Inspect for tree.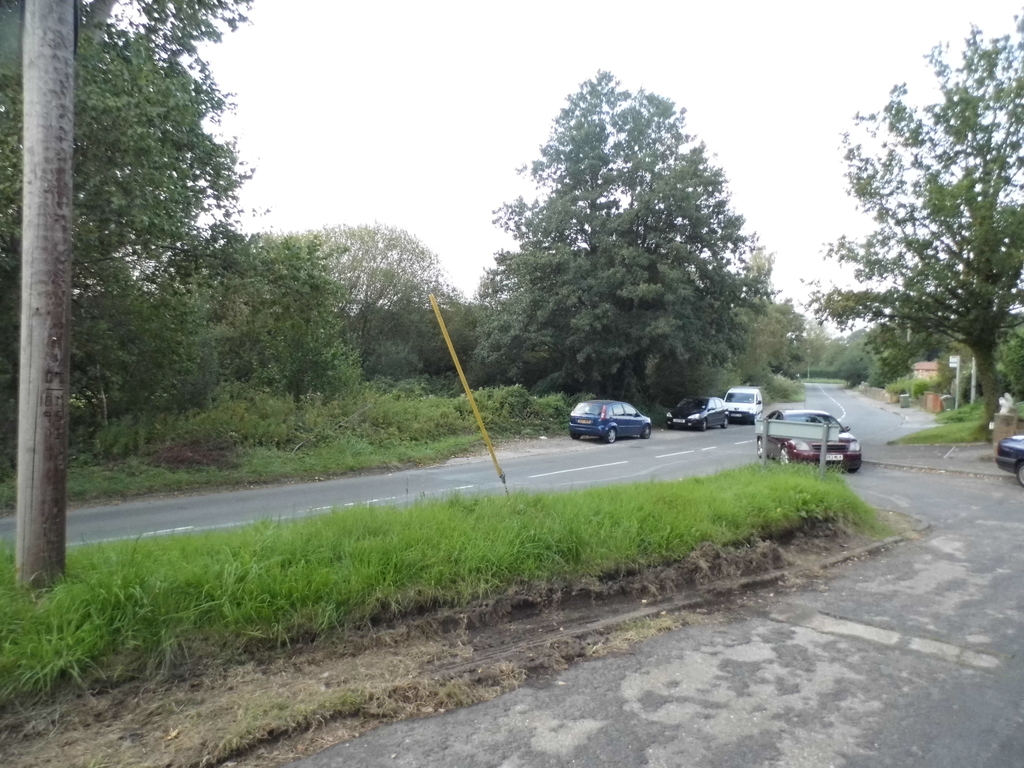
Inspection: box=[799, 20, 1023, 428].
